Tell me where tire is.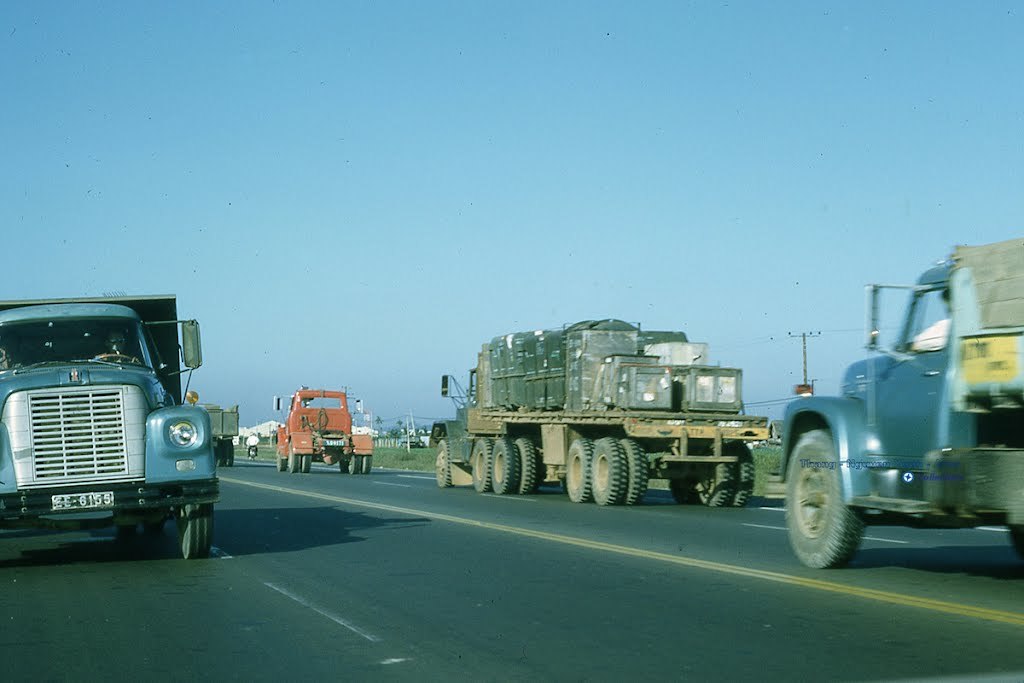
tire is at Rect(215, 440, 222, 469).
